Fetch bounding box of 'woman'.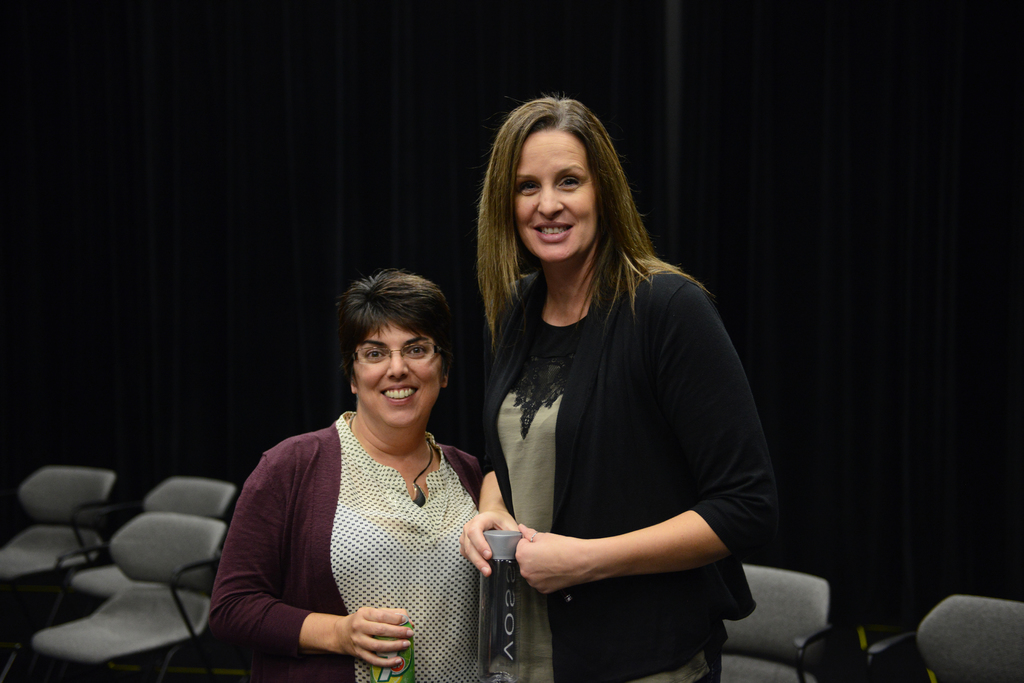
Bbox: [left=208, top=272, right=502, bottom=679].
